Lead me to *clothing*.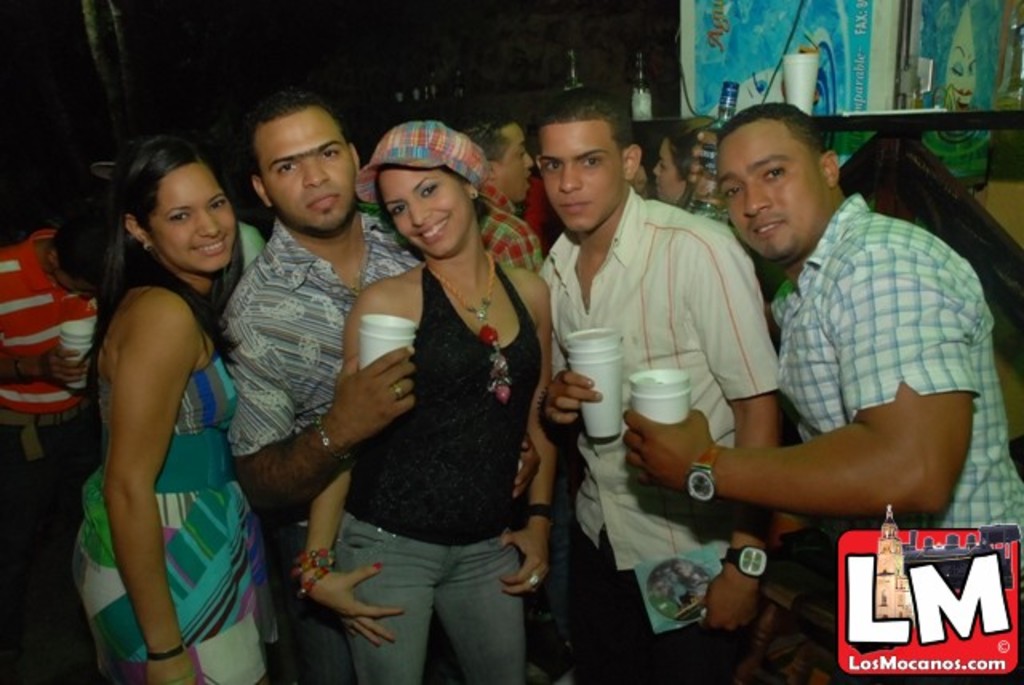
Lead to {"x1": 480, "y1": 186, "x2": 554, "y2": 266}.
